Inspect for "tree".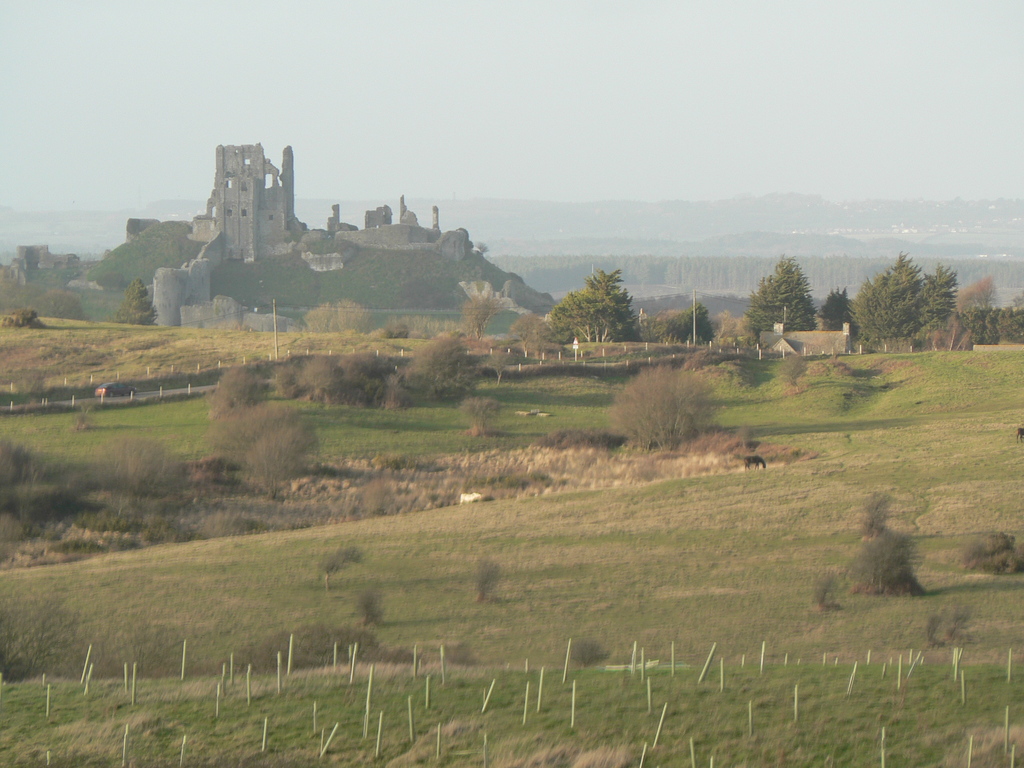
Inspection: <region>505, 306, 556, 360</region>.
